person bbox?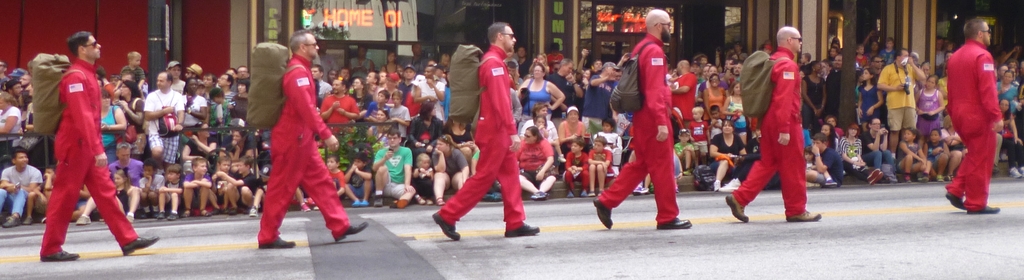
BBox(726, 22, 823, 222)
